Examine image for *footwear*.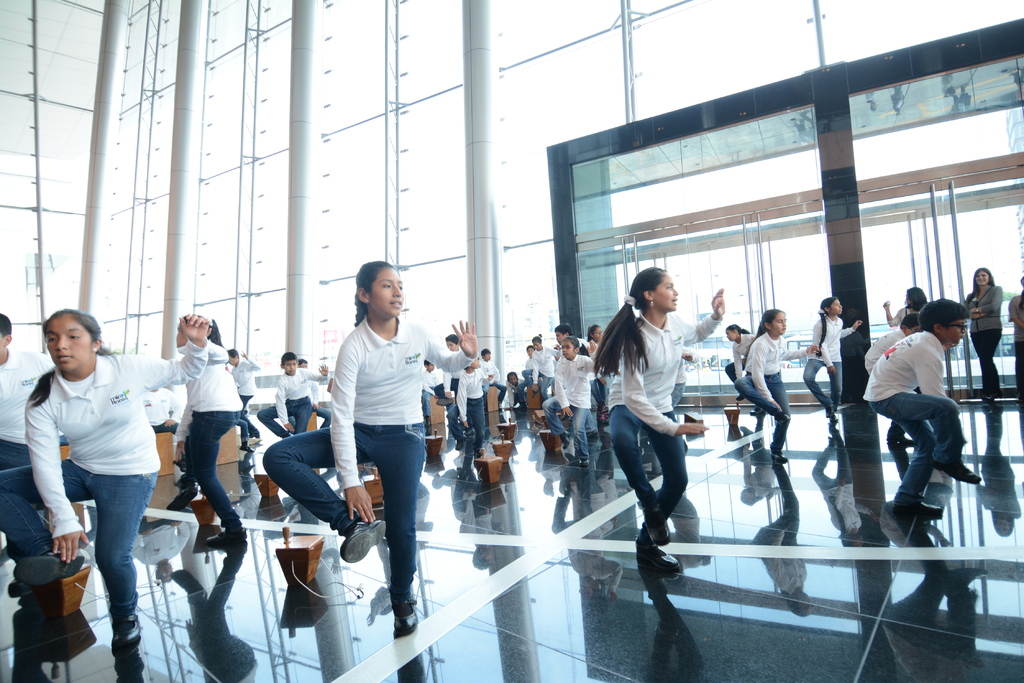
Examination result: <bbox>778, 411, 792, 426</bbox>.
